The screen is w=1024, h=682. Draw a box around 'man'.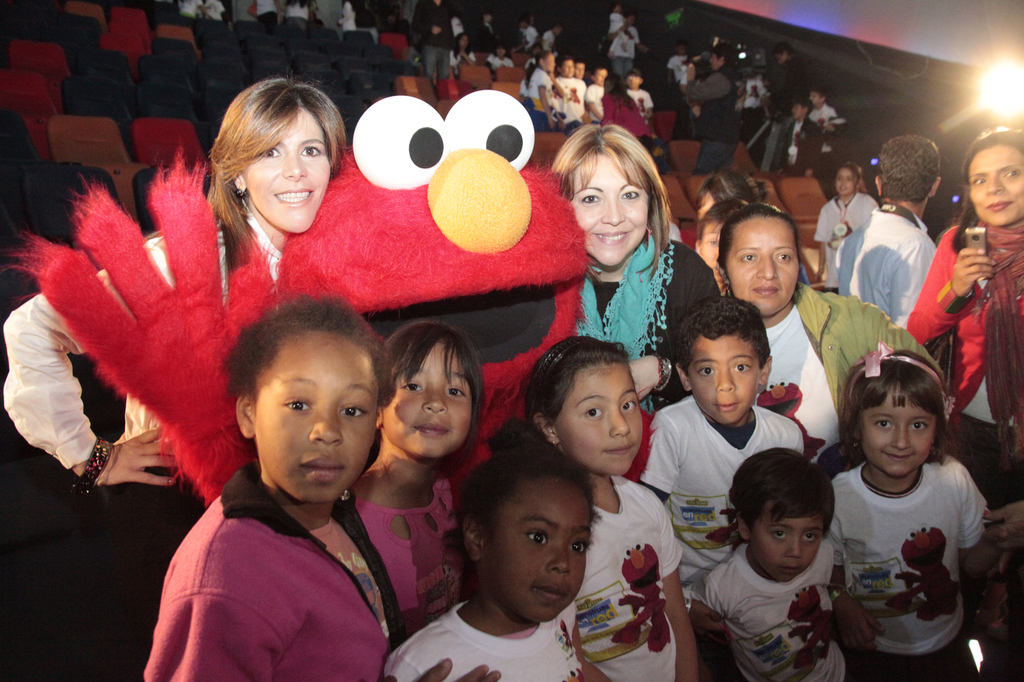
x1=682 y1=42 x2=744 y2=173.
